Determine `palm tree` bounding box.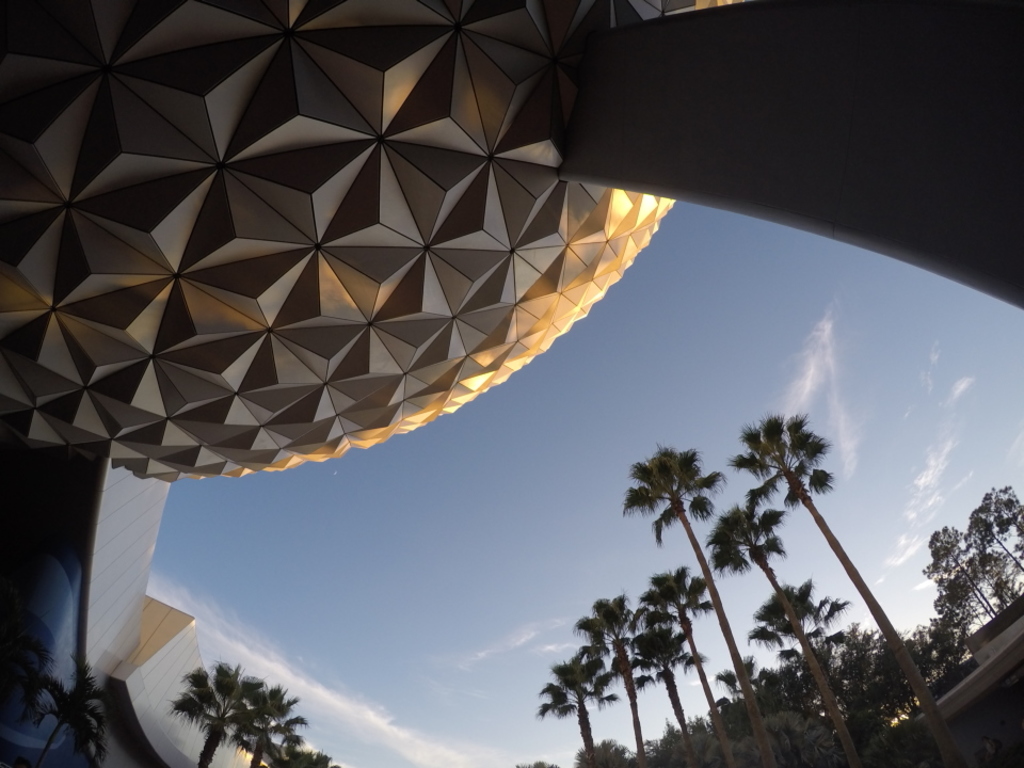
Determined: {"left": 537, "top": 654, "right": 608, "bottom": 767}.
